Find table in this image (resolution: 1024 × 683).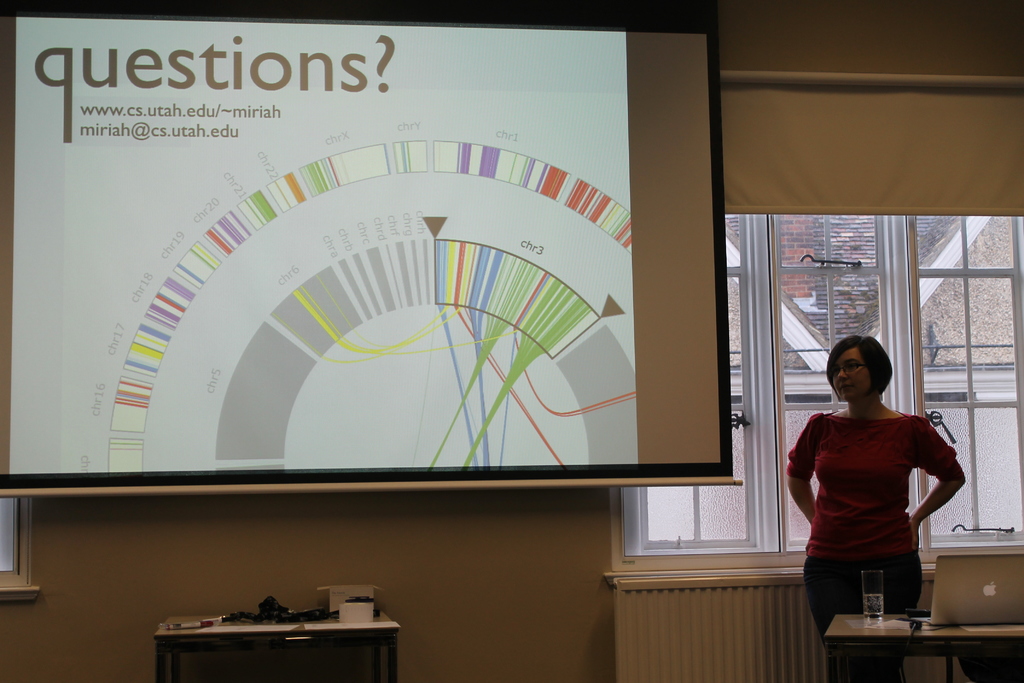
(x1=828, y1=609, x2=1023, y2=682).
